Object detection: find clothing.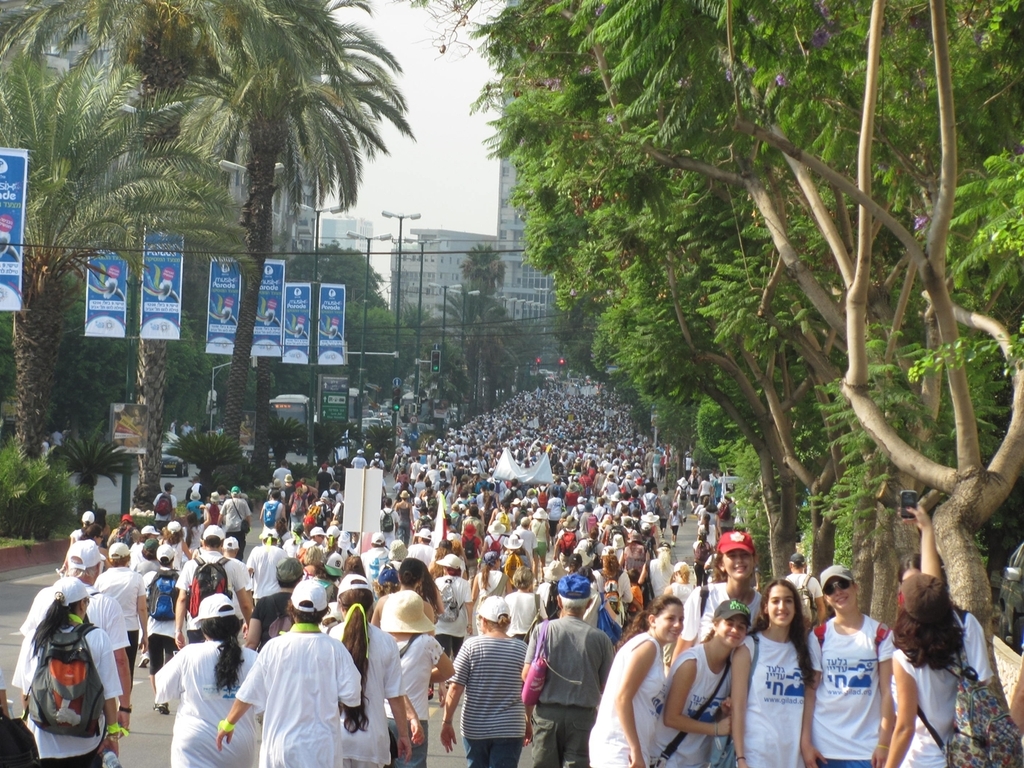
305:536:321:551.
